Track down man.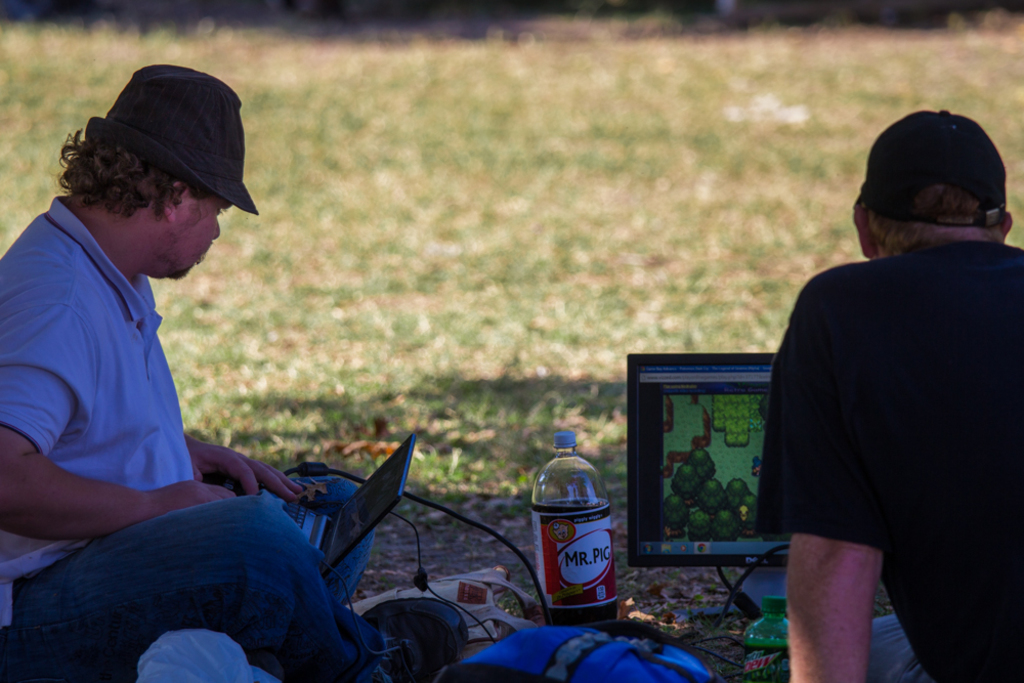
Tracked to <bbox>764, 110, 1023, 682</bbox>.
